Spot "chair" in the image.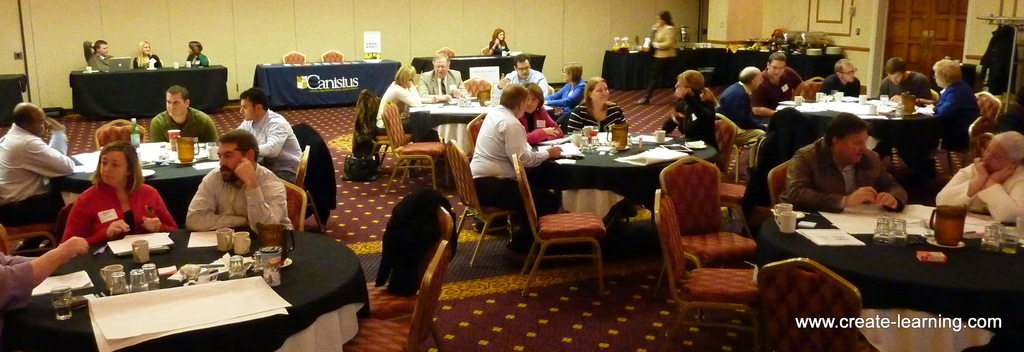
"chair" found at BBox(89, 114, 149, 150).
